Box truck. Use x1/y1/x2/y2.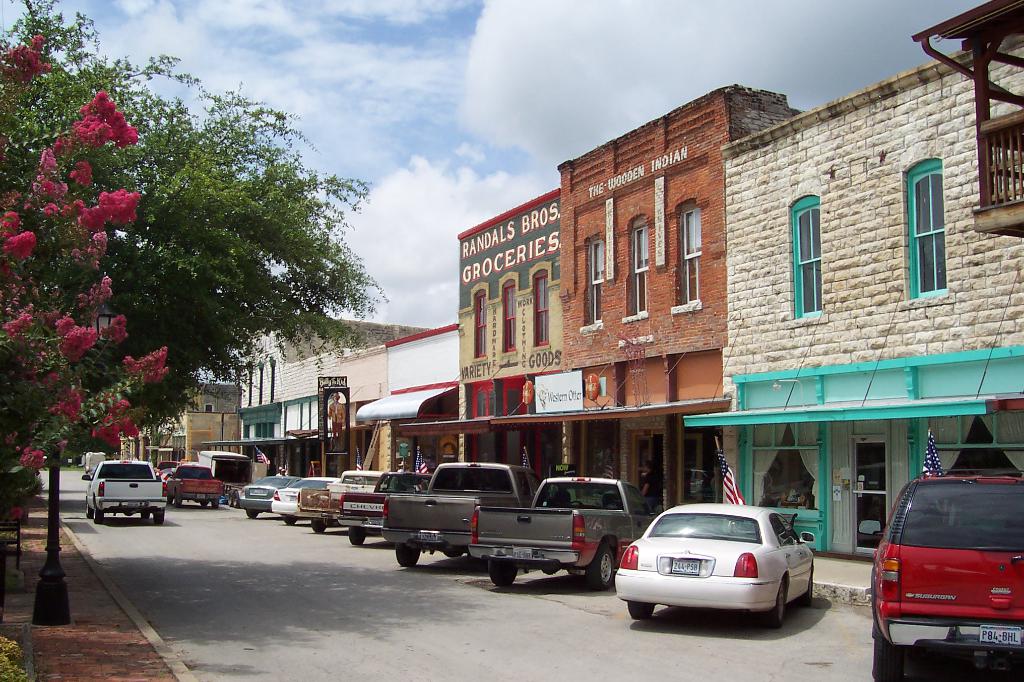
381/447/552/573.
